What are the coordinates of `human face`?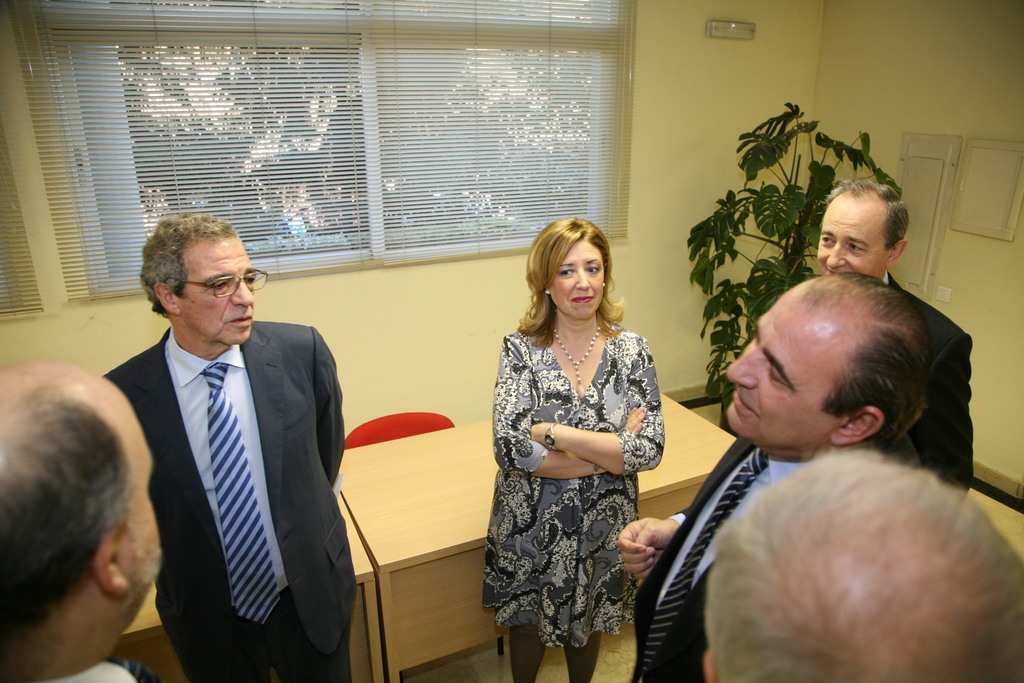
l=817, t=198, r=890, b=277.
